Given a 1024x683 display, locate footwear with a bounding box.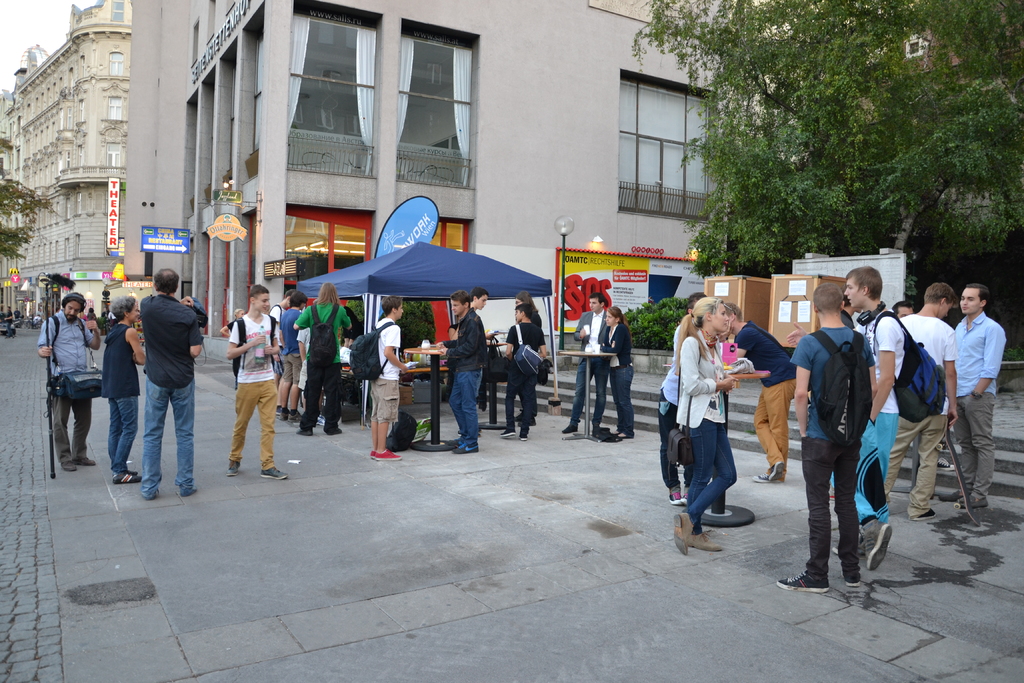
Located: detection(141, 488, 160, 500).
